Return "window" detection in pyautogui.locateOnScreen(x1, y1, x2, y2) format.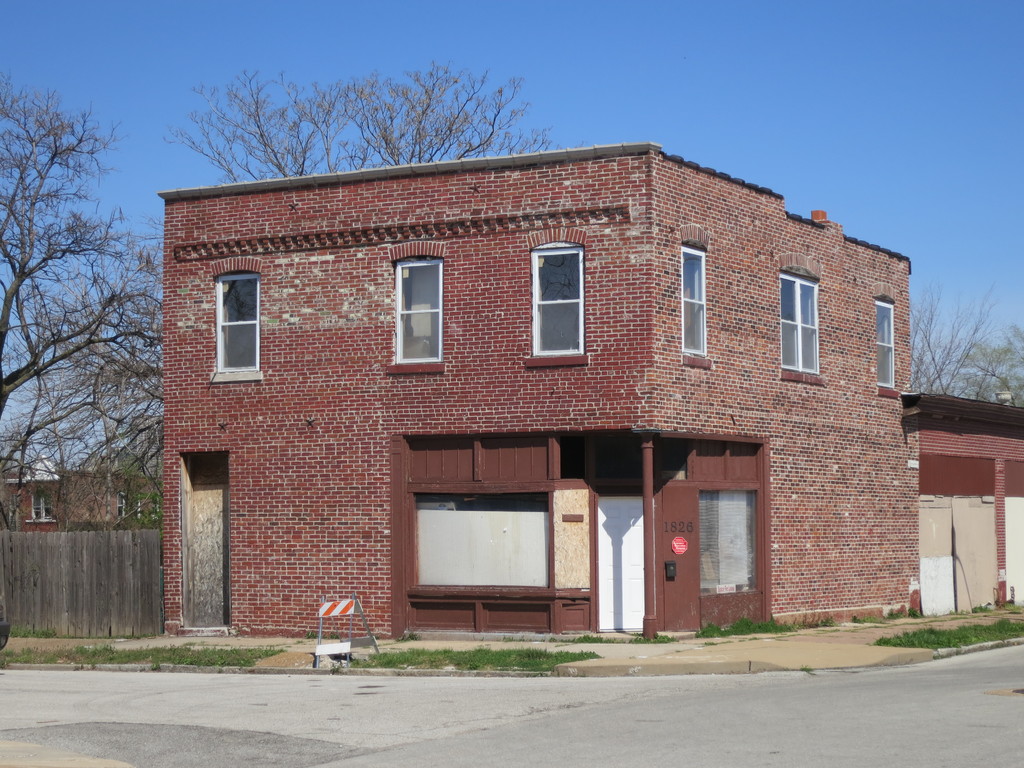
pyautogui.locateOnScreen(214, 272, 259, 385).
